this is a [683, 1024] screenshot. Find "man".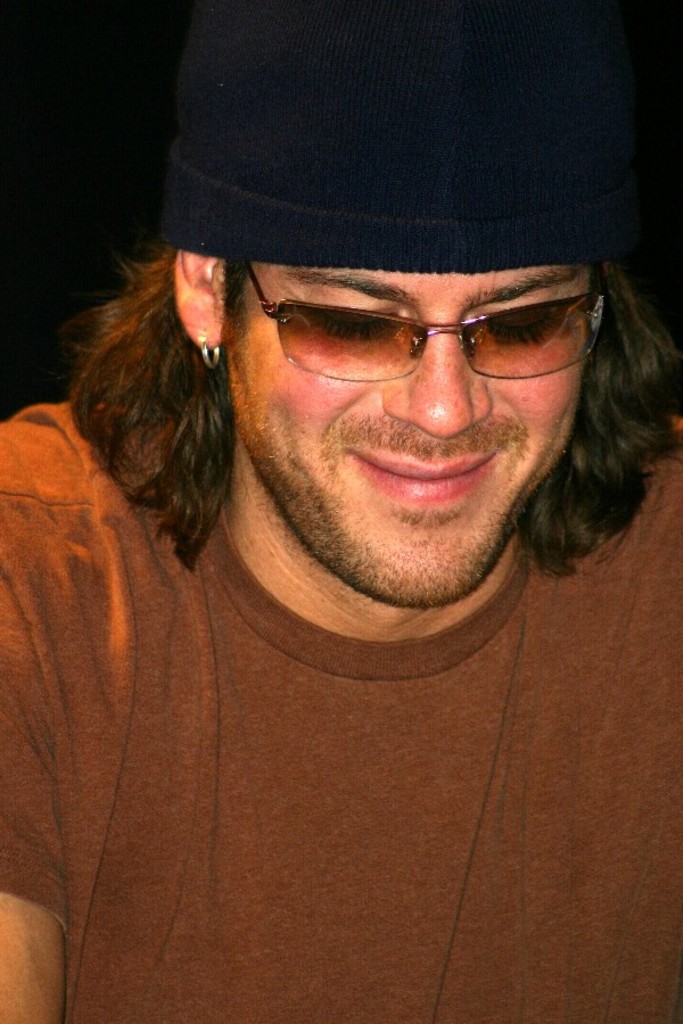
Bounding box: 0, 61, 682, 963.
